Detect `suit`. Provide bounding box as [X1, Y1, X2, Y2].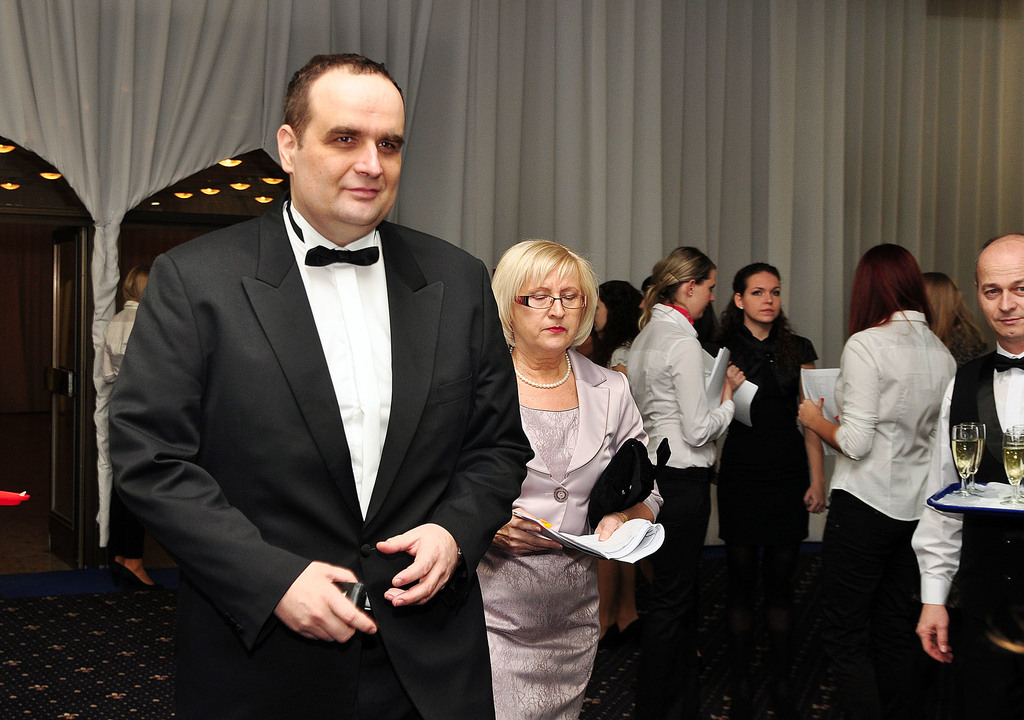
[111, 68, 509, 704].
